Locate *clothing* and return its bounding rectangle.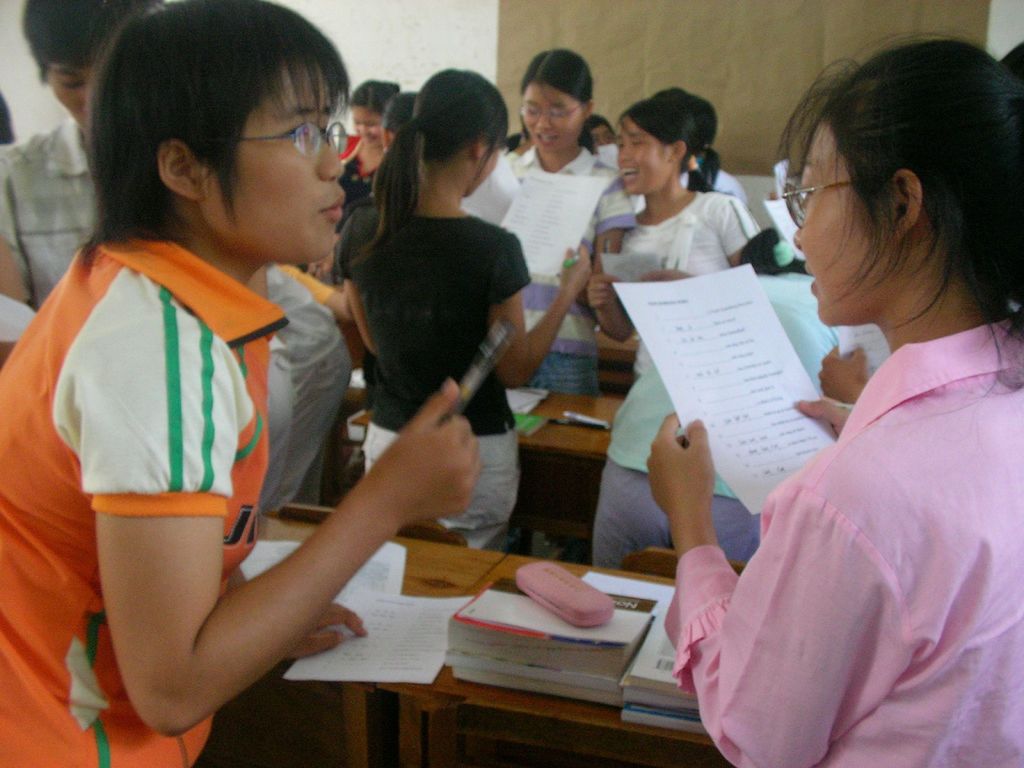
<bbox>0, 232, 286, 767</bbox>.
